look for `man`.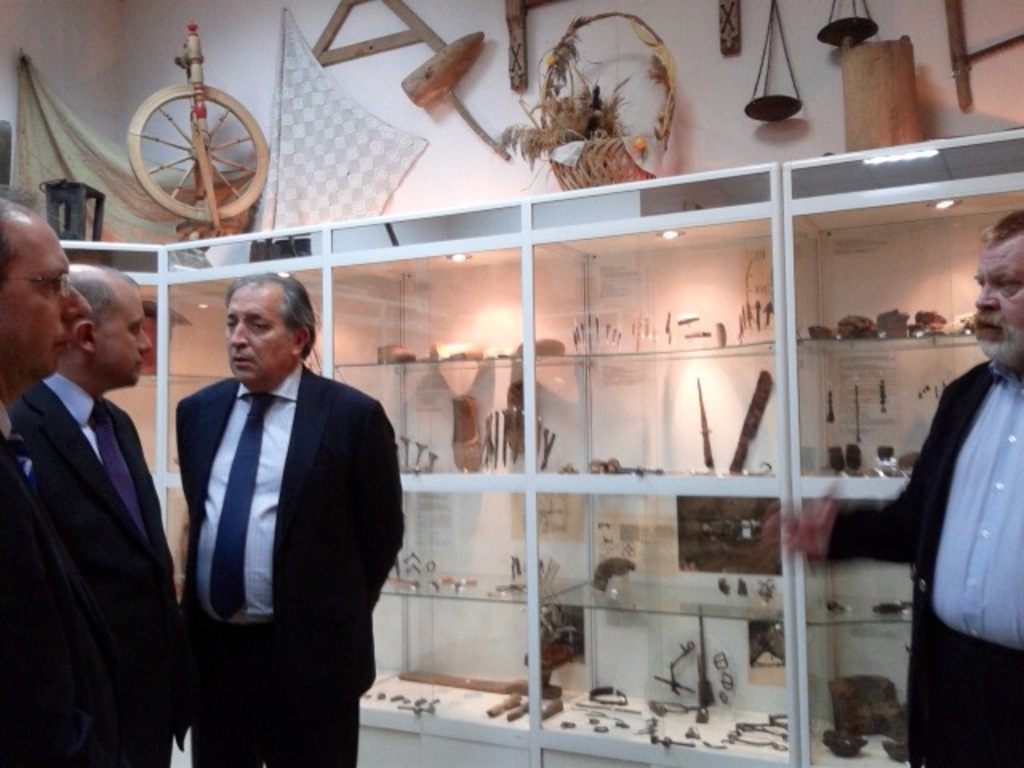
Found: {"left": 0, "top": 197, "right": 93, "bottom": 766}.
